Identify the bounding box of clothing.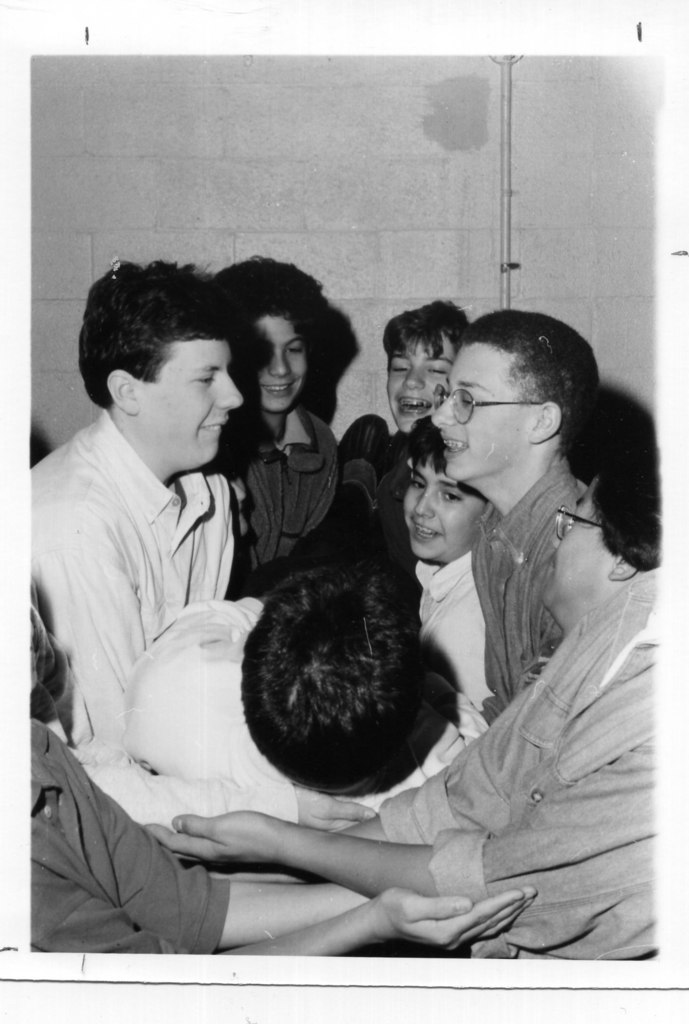
bbox=(21, 719, 240, 955).
